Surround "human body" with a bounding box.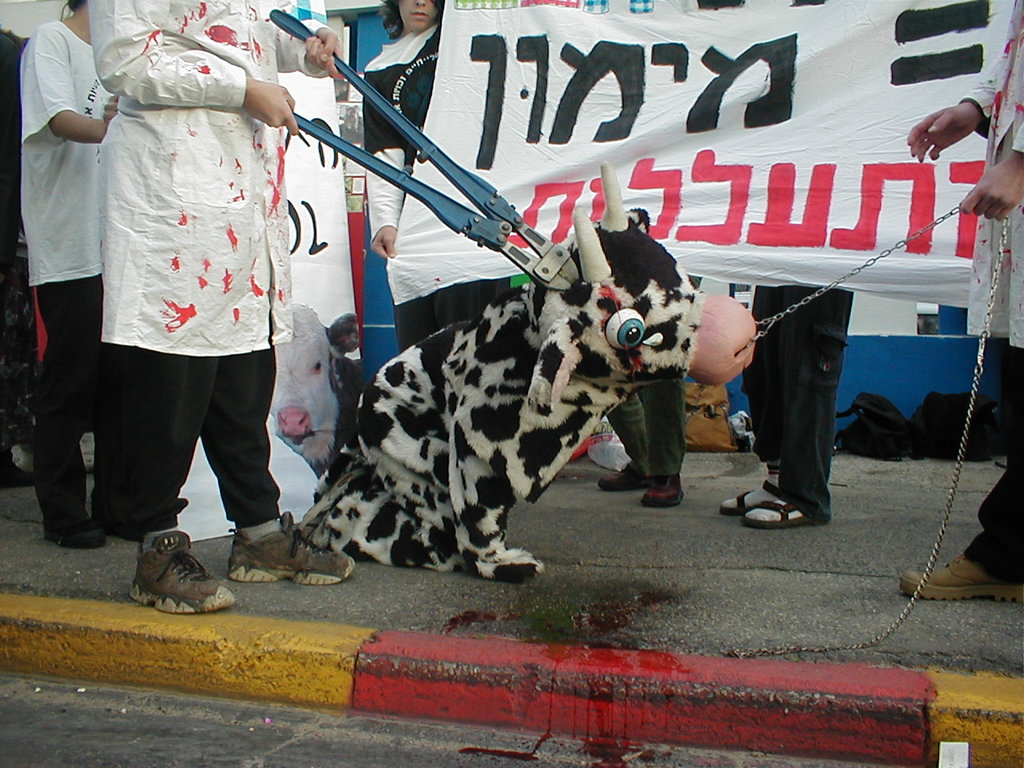
bbox=[62, 8, 301, 586].
